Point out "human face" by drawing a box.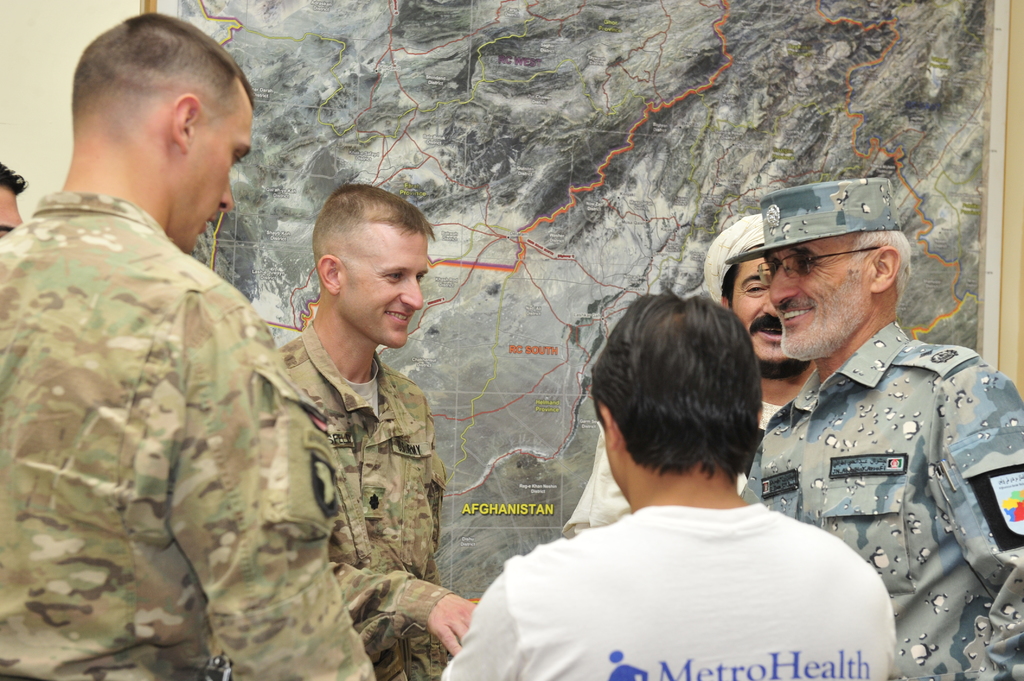
select_region(733, 255, 783, 362).
